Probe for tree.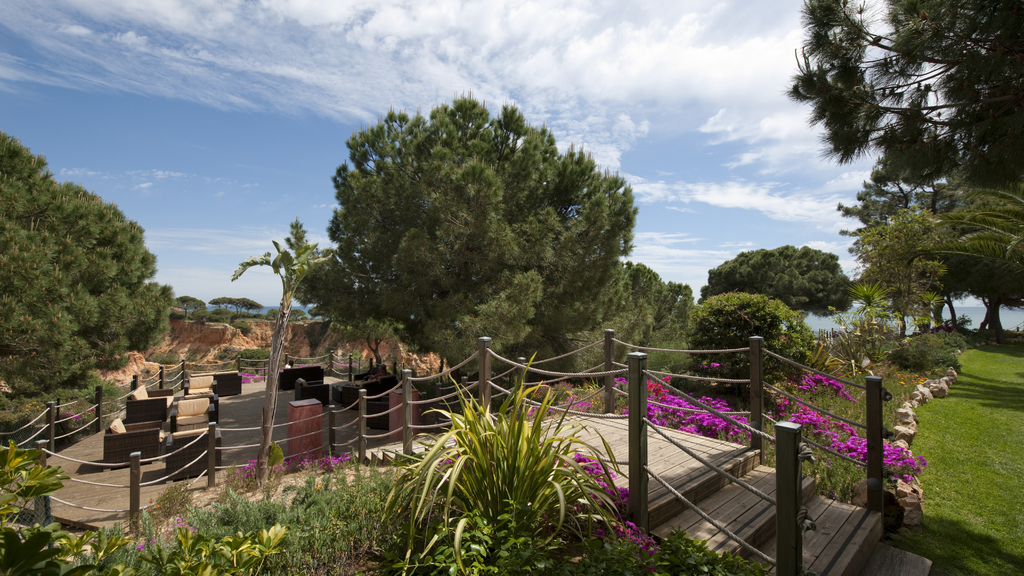
Probe result: <bbox>297, 88, 643, 363</bbox>.
